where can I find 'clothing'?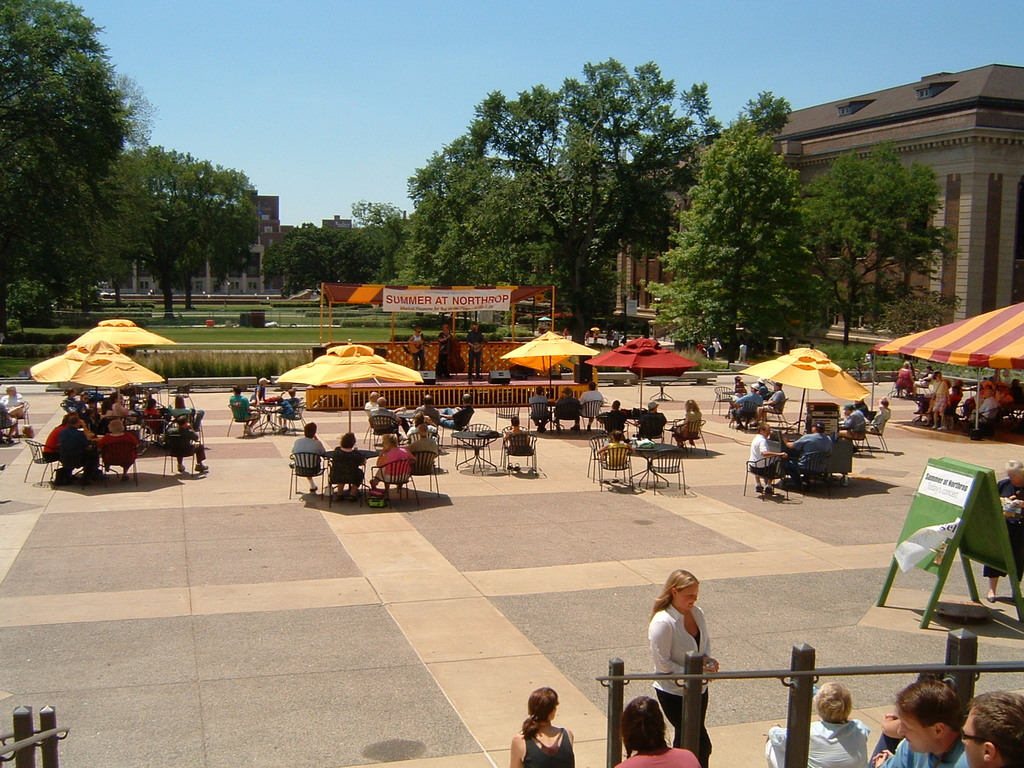
You can find it at [left=668, top=406, right=705, bottom=443].
